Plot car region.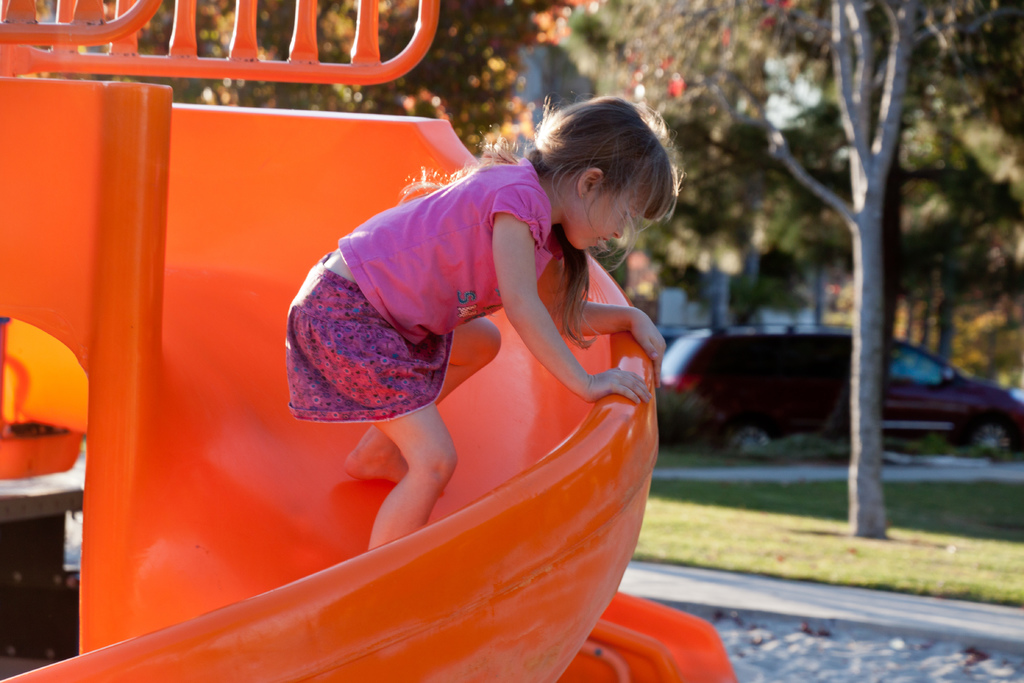
Plotted at (660,329,687,358).
